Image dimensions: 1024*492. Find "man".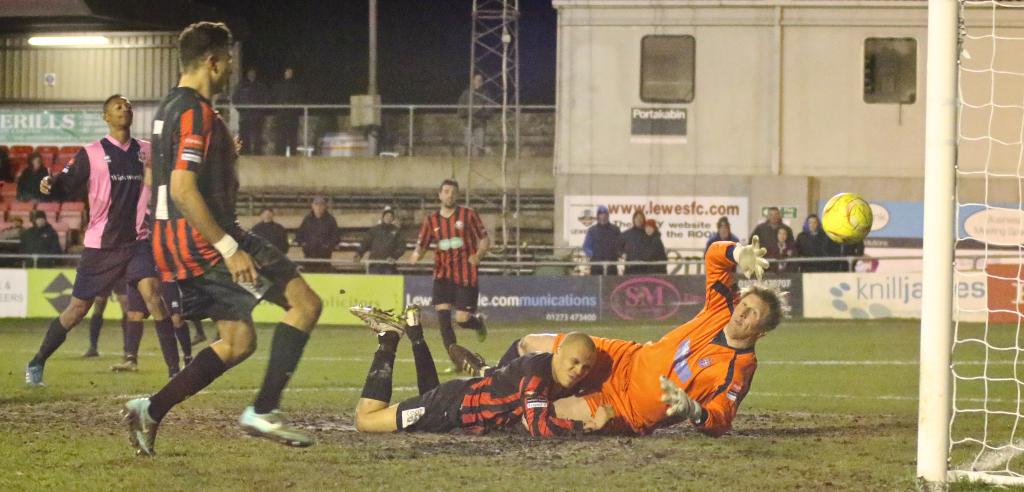
l=747, t=204, r=794, b=274.
